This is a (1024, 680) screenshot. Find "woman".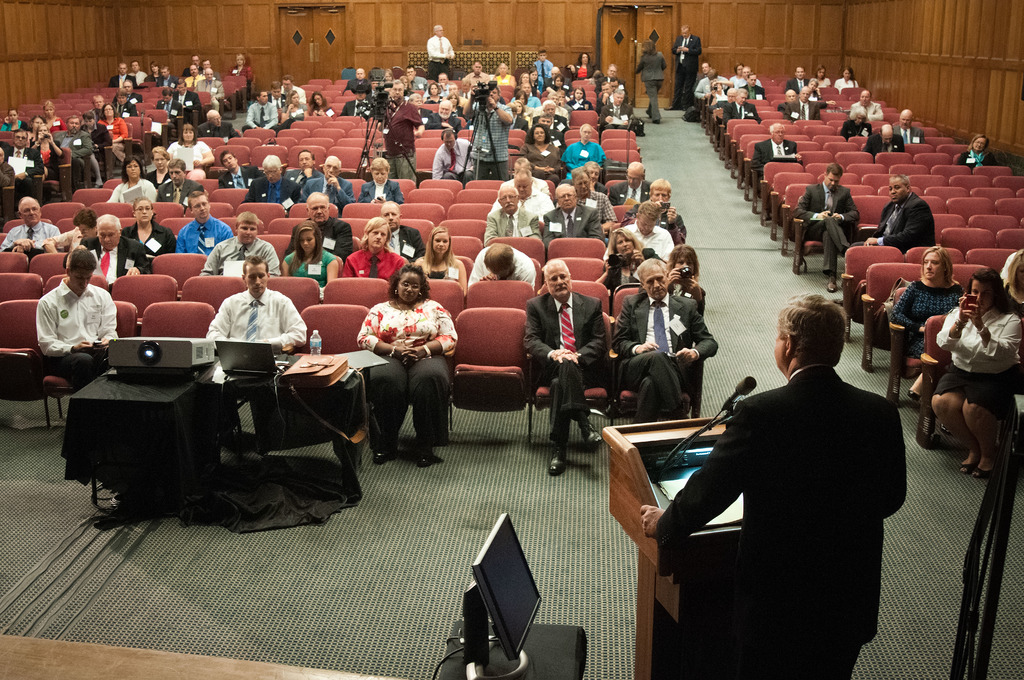
Bounding box: pyautogui.locateOnScreen(0, 106, 33, 134).
